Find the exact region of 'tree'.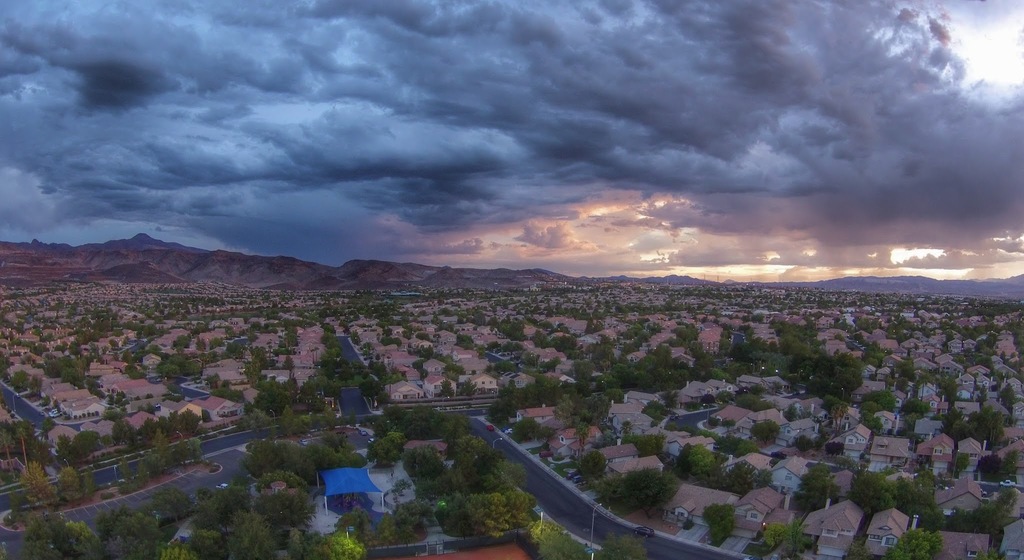
Exact region: {"left": 331, "top": 502, "right": 373, "bottom": 547}.
